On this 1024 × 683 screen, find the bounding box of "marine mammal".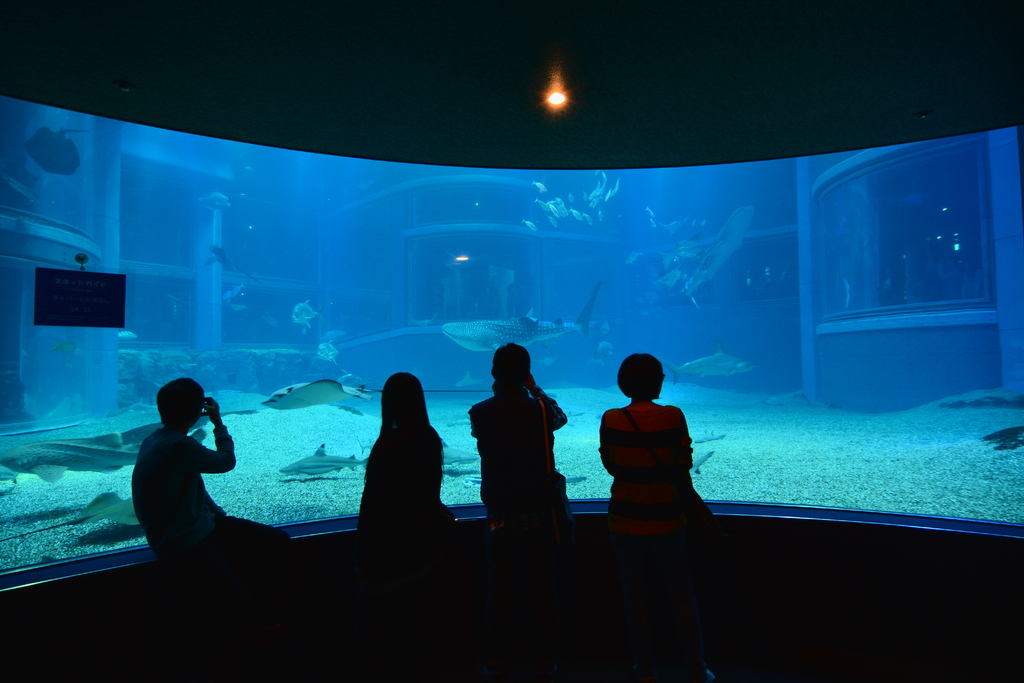
Bounding box: crop(437, 282, 598, 354).
